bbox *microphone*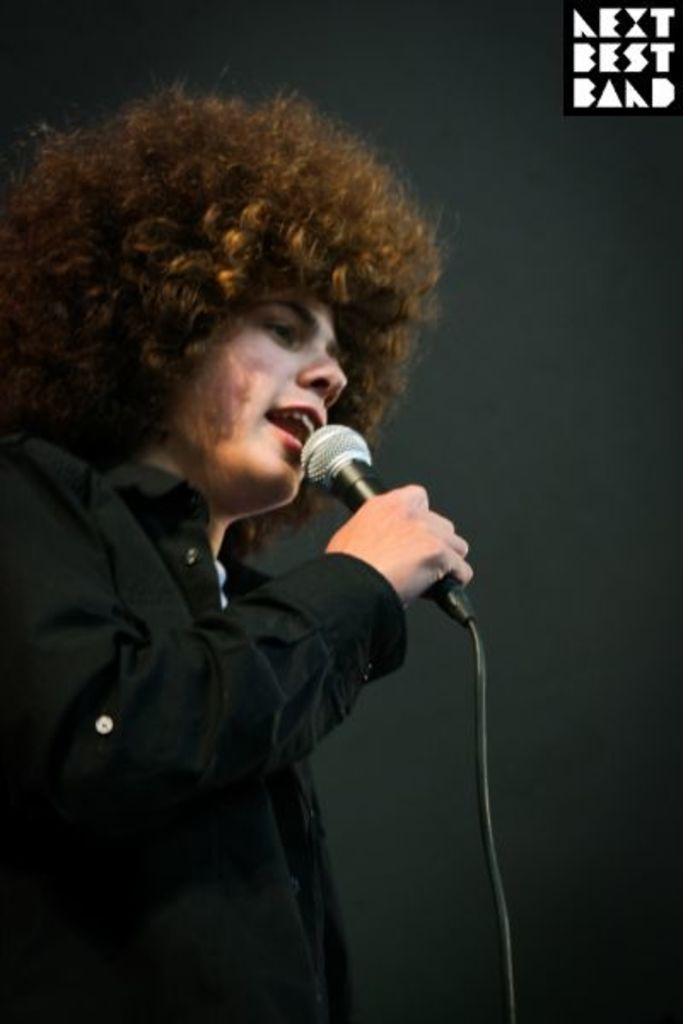
locate(299, 418, 476, 630)
